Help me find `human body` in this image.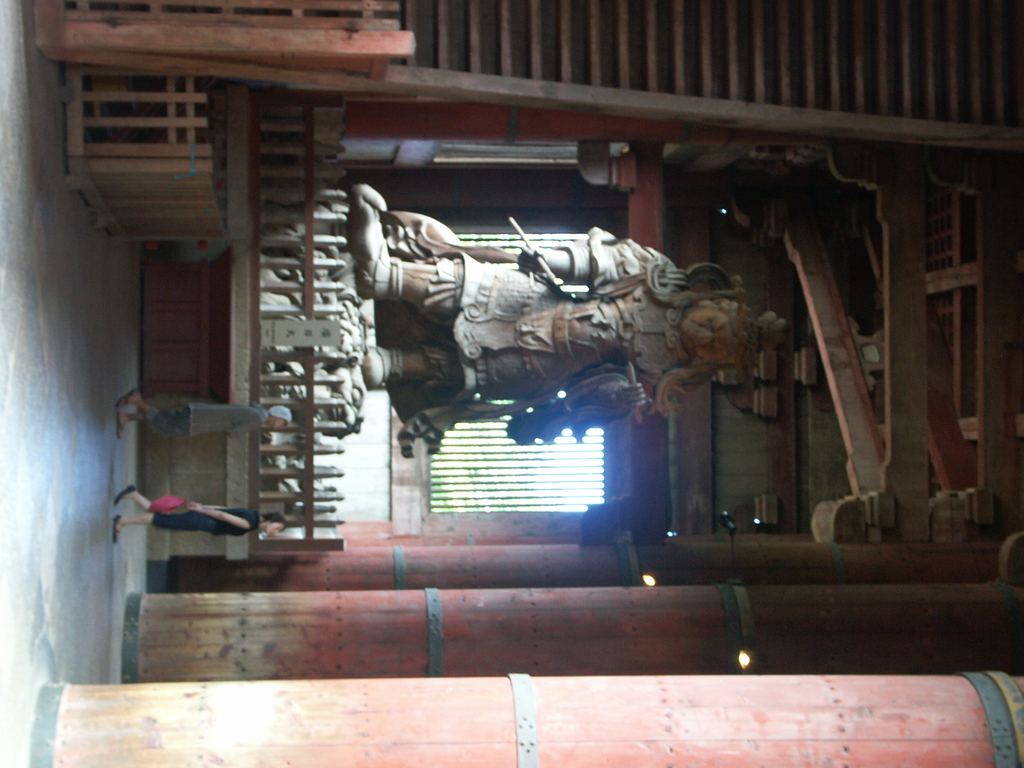
Found it: pyautogui.locateOnScreen(352, 181, 746, 412).
